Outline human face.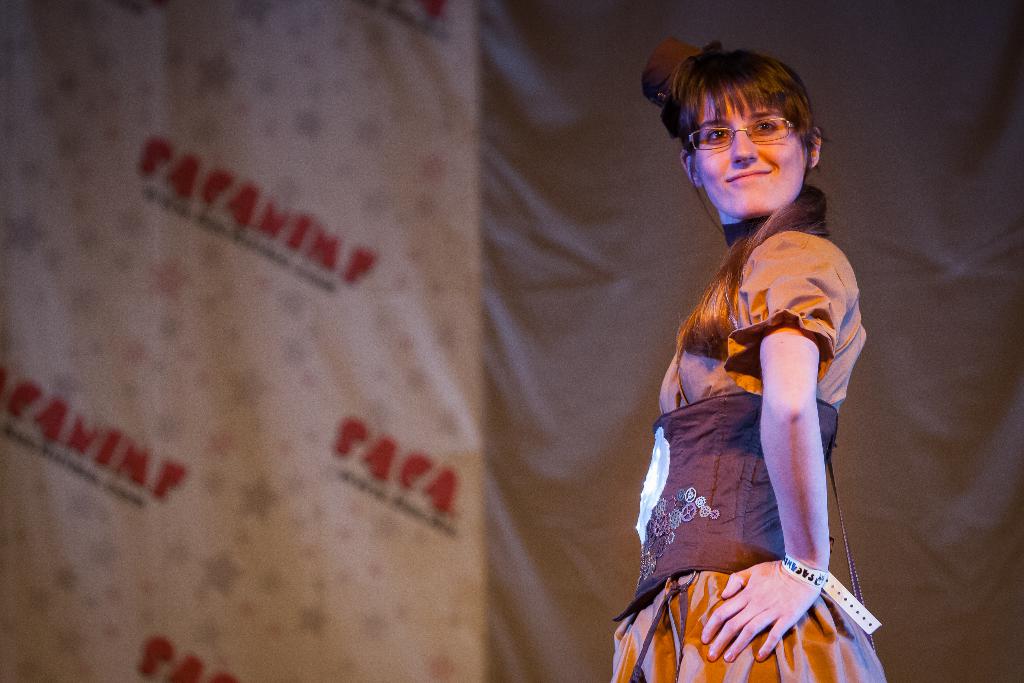
Outline: [x1=694, y1=80, x2=804, y2=217].
